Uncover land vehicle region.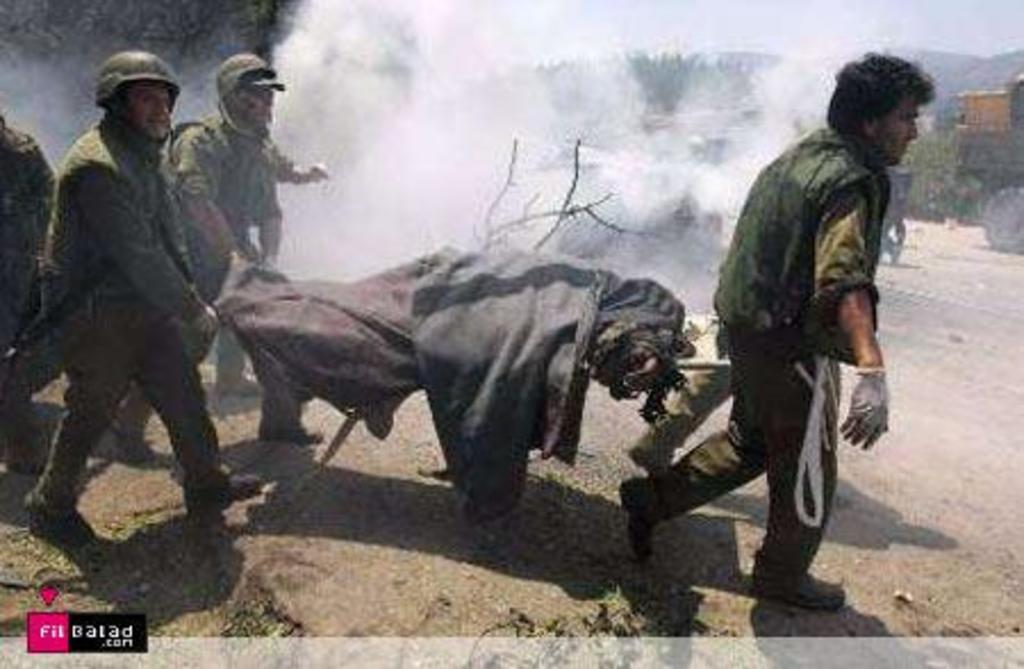
Uncovered: Rect(956, 66, 1022, 253).
